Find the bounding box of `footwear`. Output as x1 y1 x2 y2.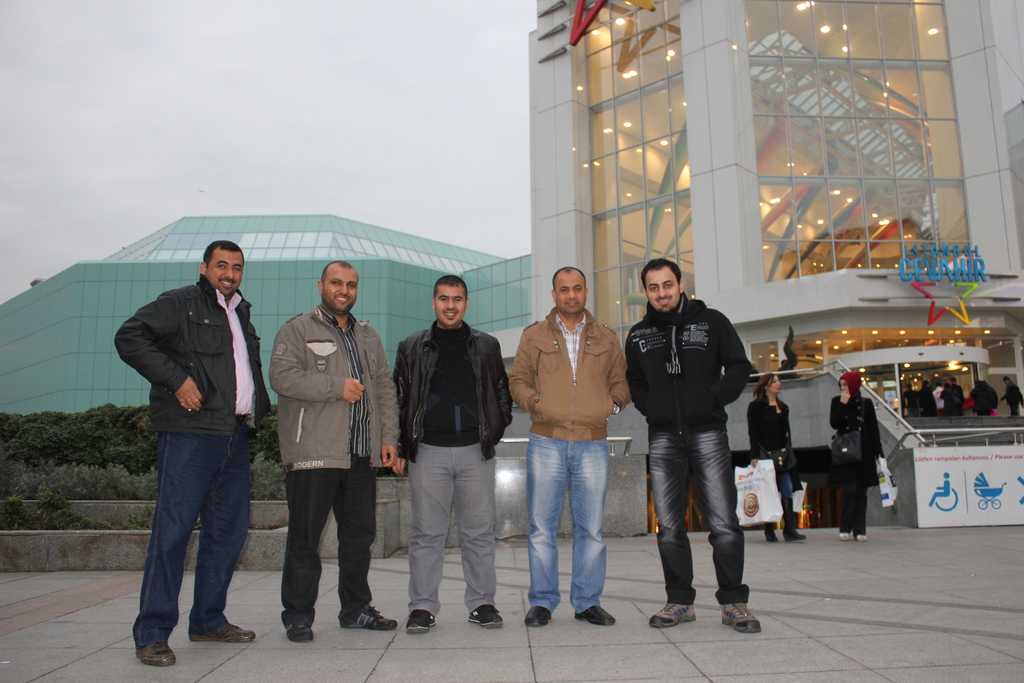
710 584 771 645.
